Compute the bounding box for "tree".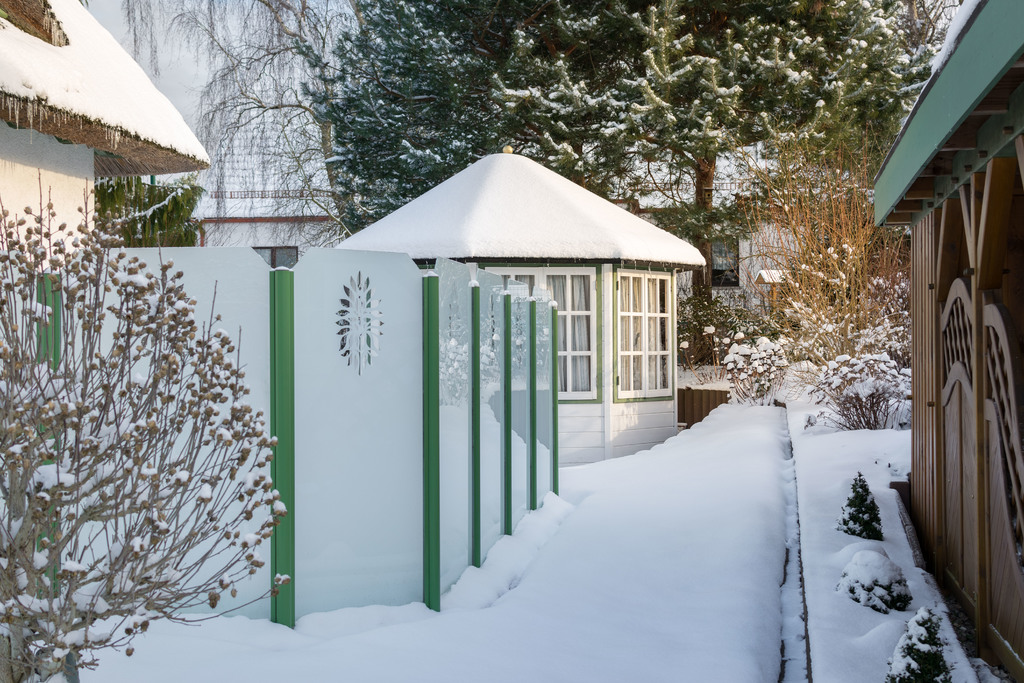
l=892, t=0, r=961, b=64.
